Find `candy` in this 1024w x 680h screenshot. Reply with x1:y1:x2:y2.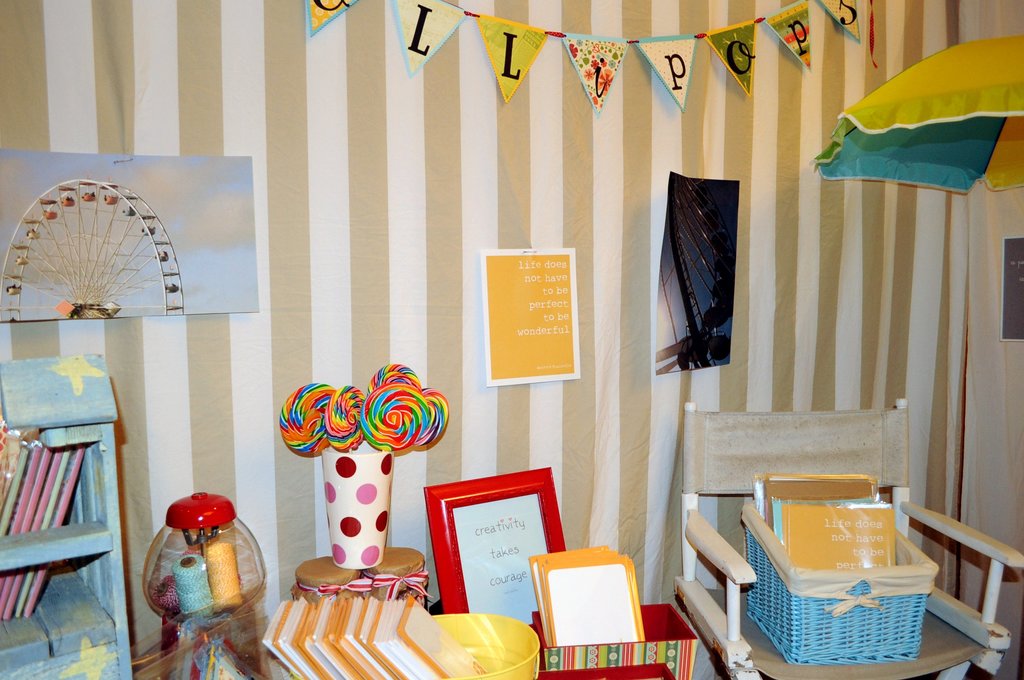
278:355:455:454.
